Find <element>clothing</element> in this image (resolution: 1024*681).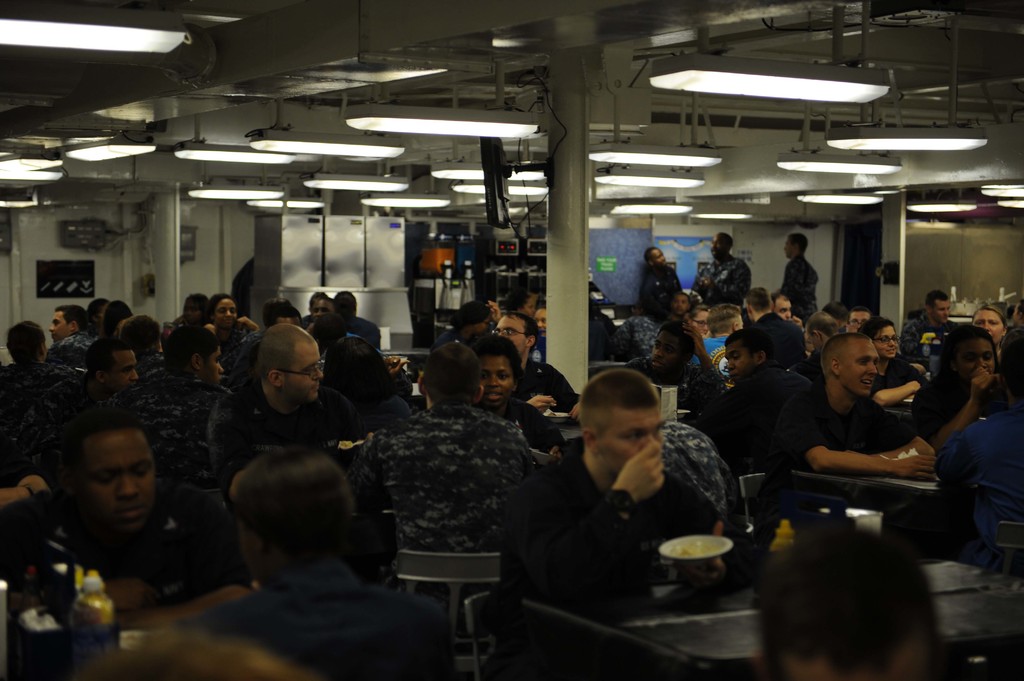
134, 369, 231, 486.
